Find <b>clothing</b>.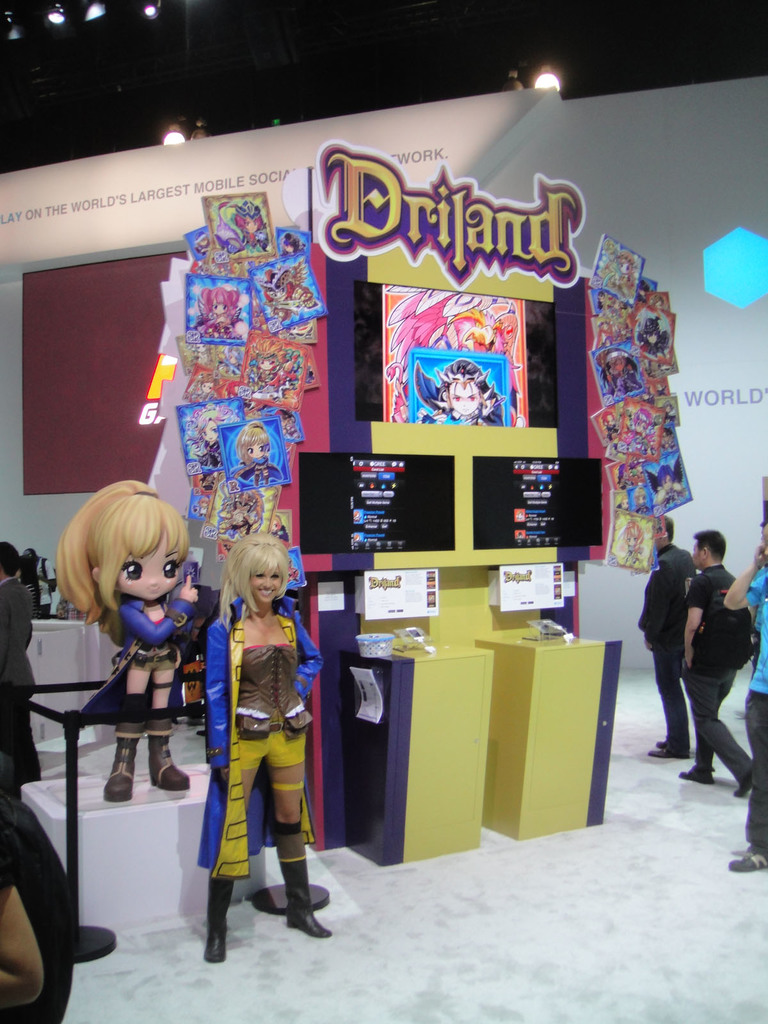
{"left": 641, "top": 541, "right": 700, "bottom": 740}.
